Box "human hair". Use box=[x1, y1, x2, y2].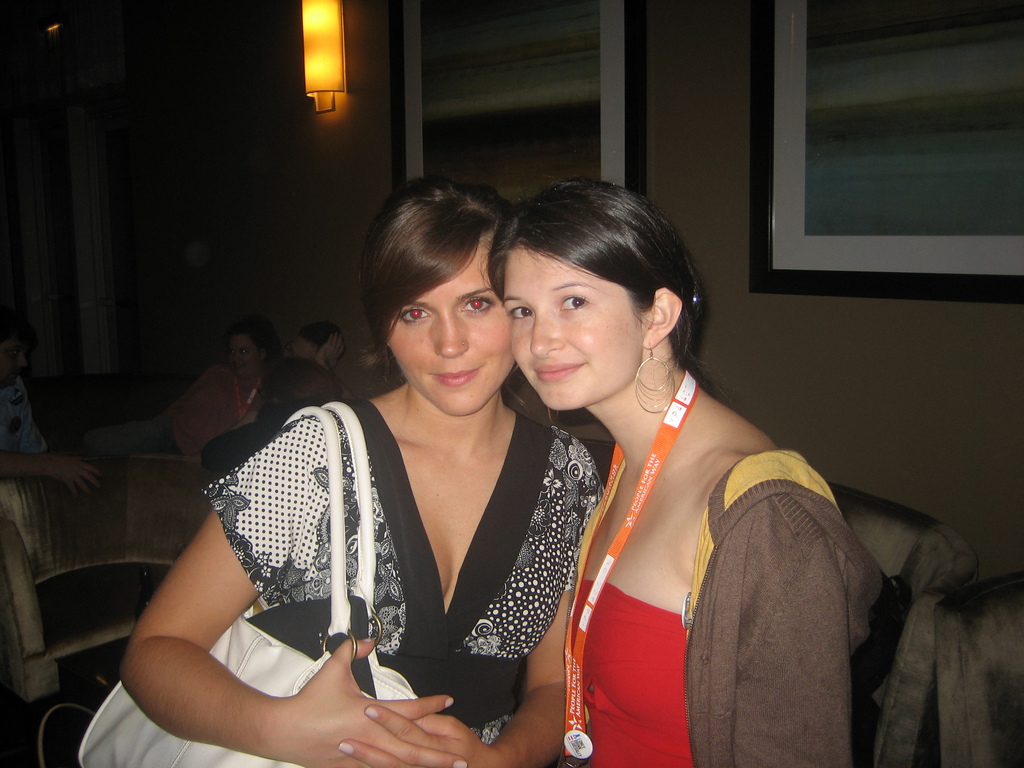
box=[227, 307, 285, 365].
